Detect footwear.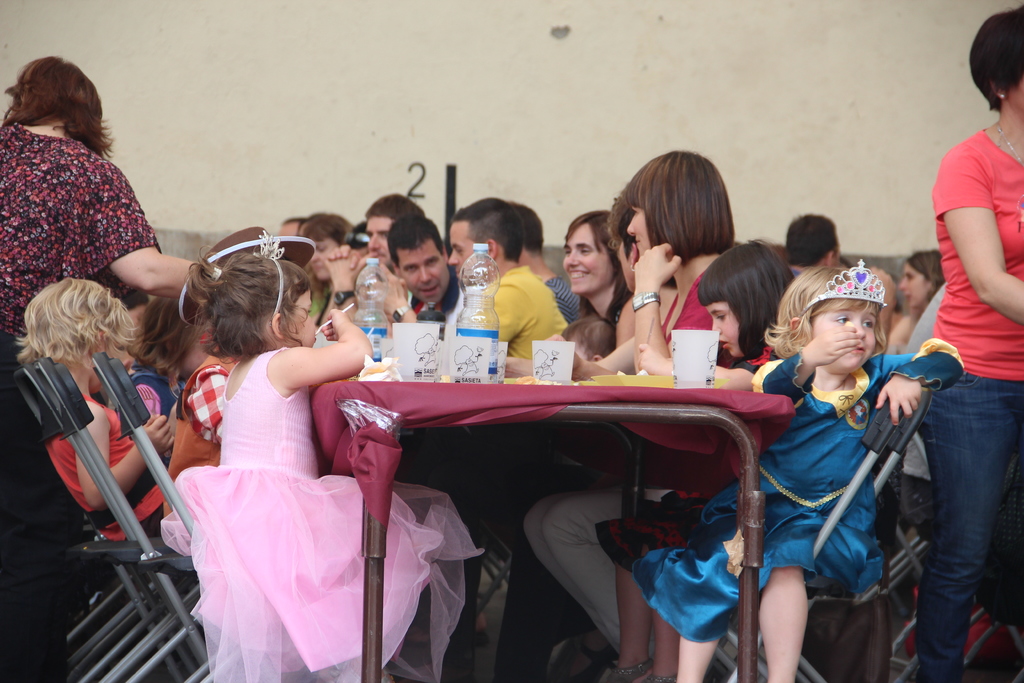
Detected at (left=648, top=677, right=675, bottom=682).
